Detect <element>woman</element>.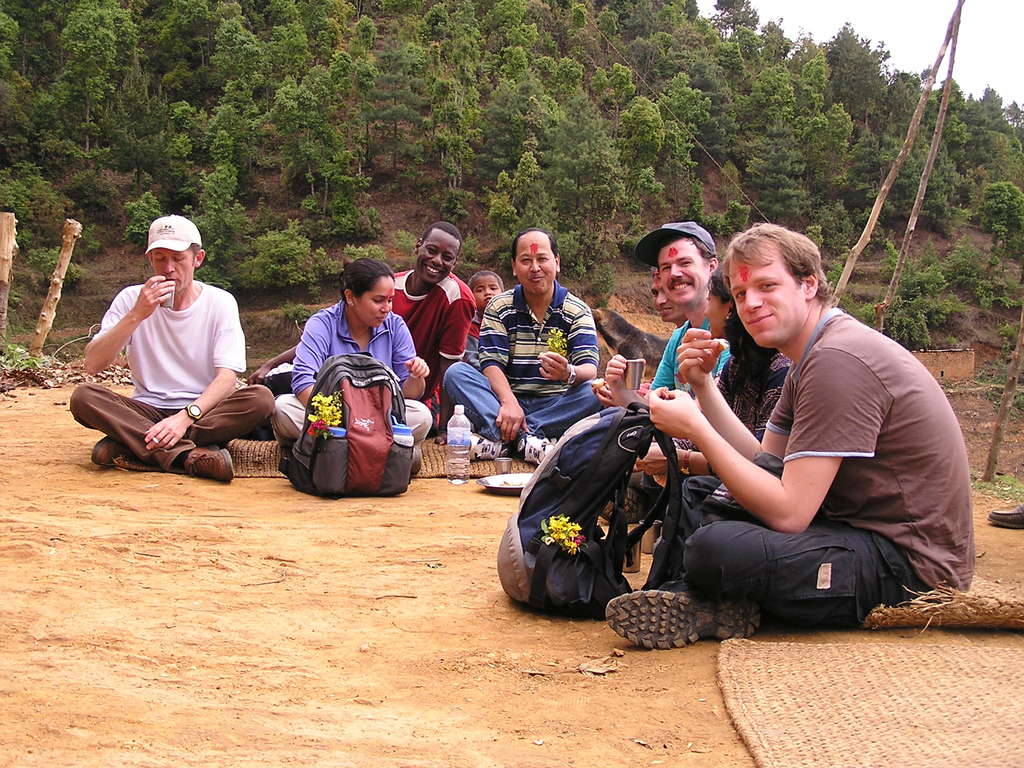
Detected at rect(271, 260, 417, 504).
